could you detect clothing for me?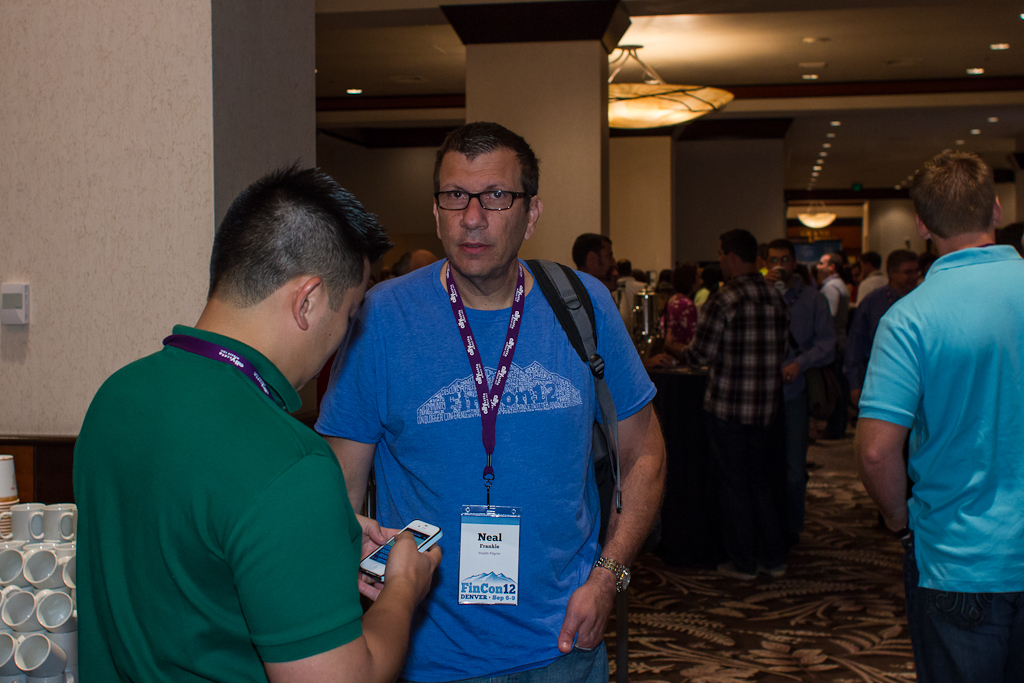
Detection result: locate(682, 270, 783, 558).
